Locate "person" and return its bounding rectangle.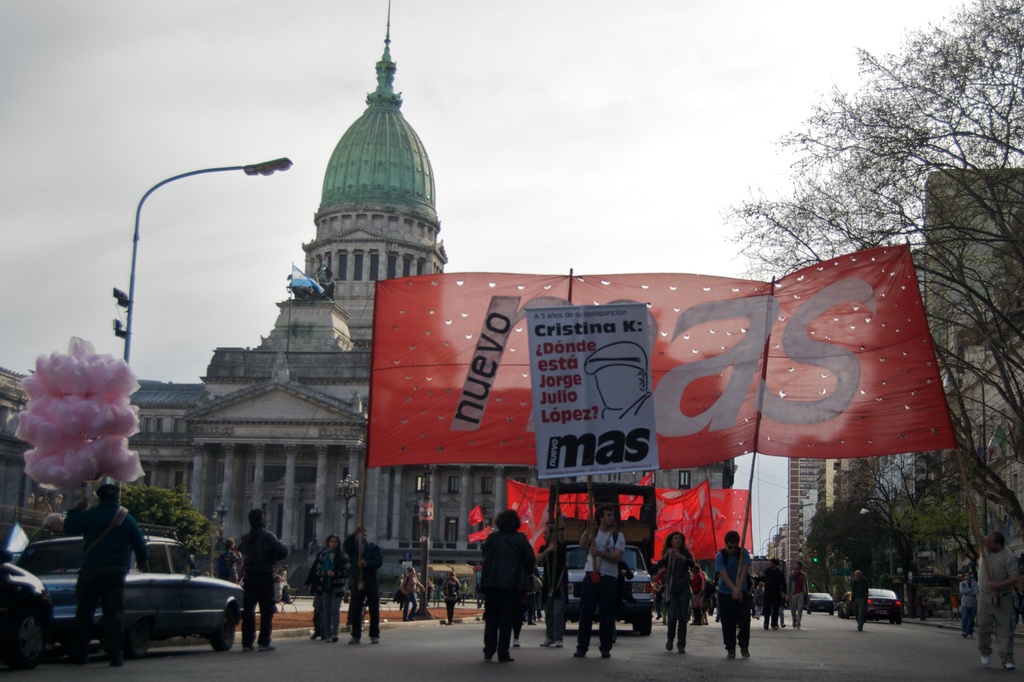
[402, 569, 428, 627].
